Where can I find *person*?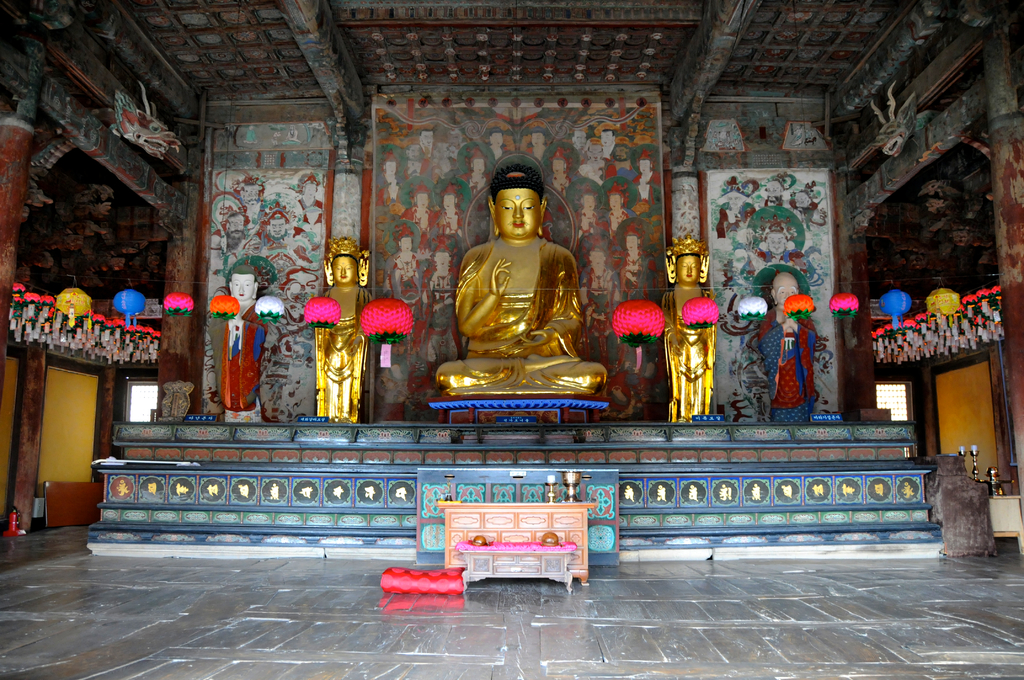
You can find it at [x1=434, y1=163, x2=610, y2=399].
